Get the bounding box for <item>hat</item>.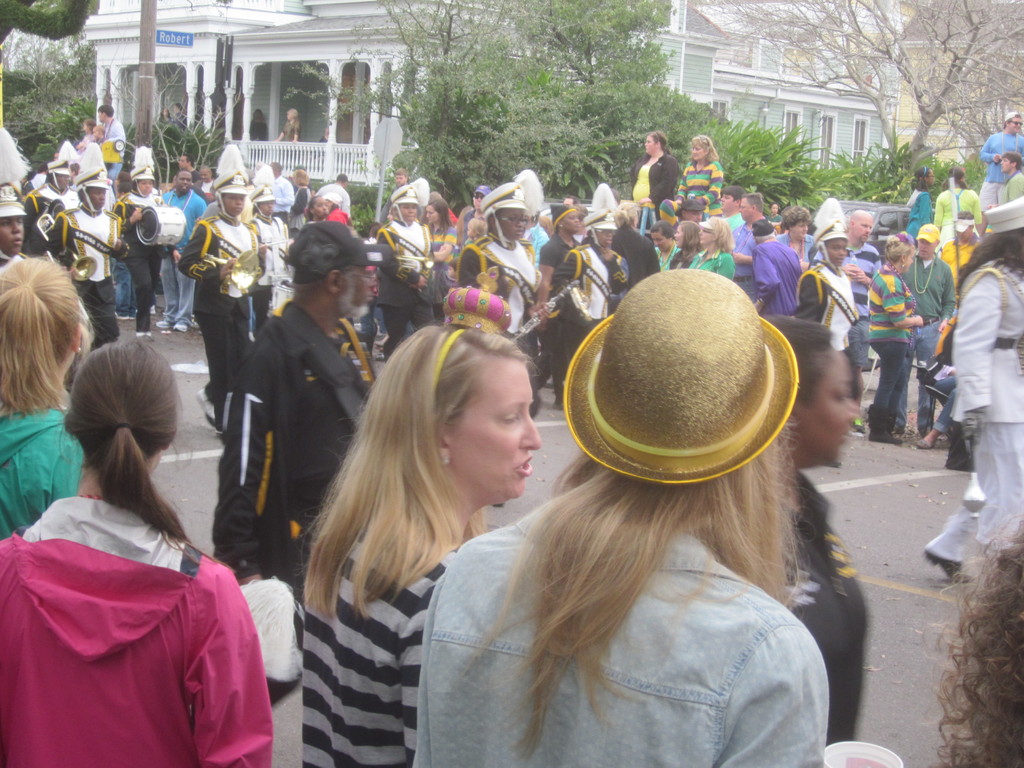
44 157 72 188.
